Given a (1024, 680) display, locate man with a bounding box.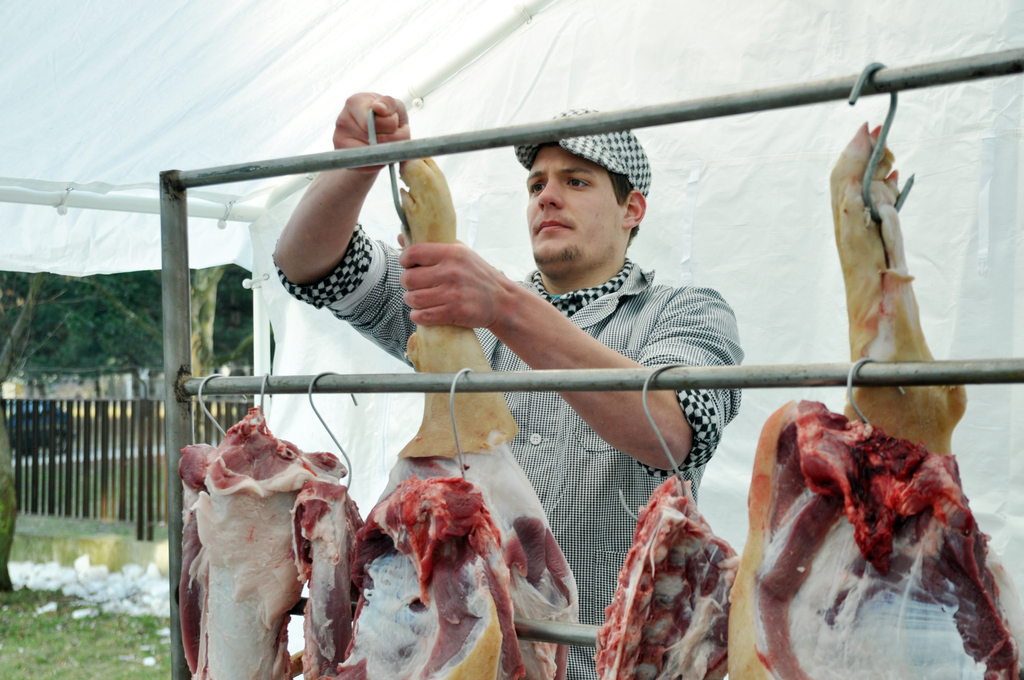
Located: (347,133,753,492).
